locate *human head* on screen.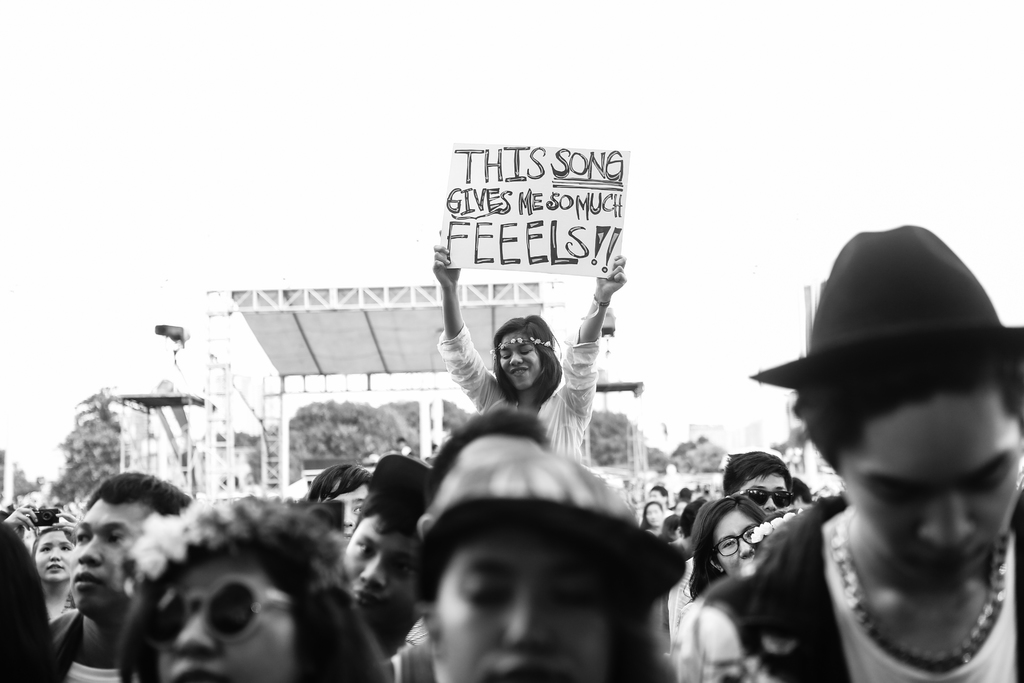
On screen at bbox(68, 472, 194, 623).
